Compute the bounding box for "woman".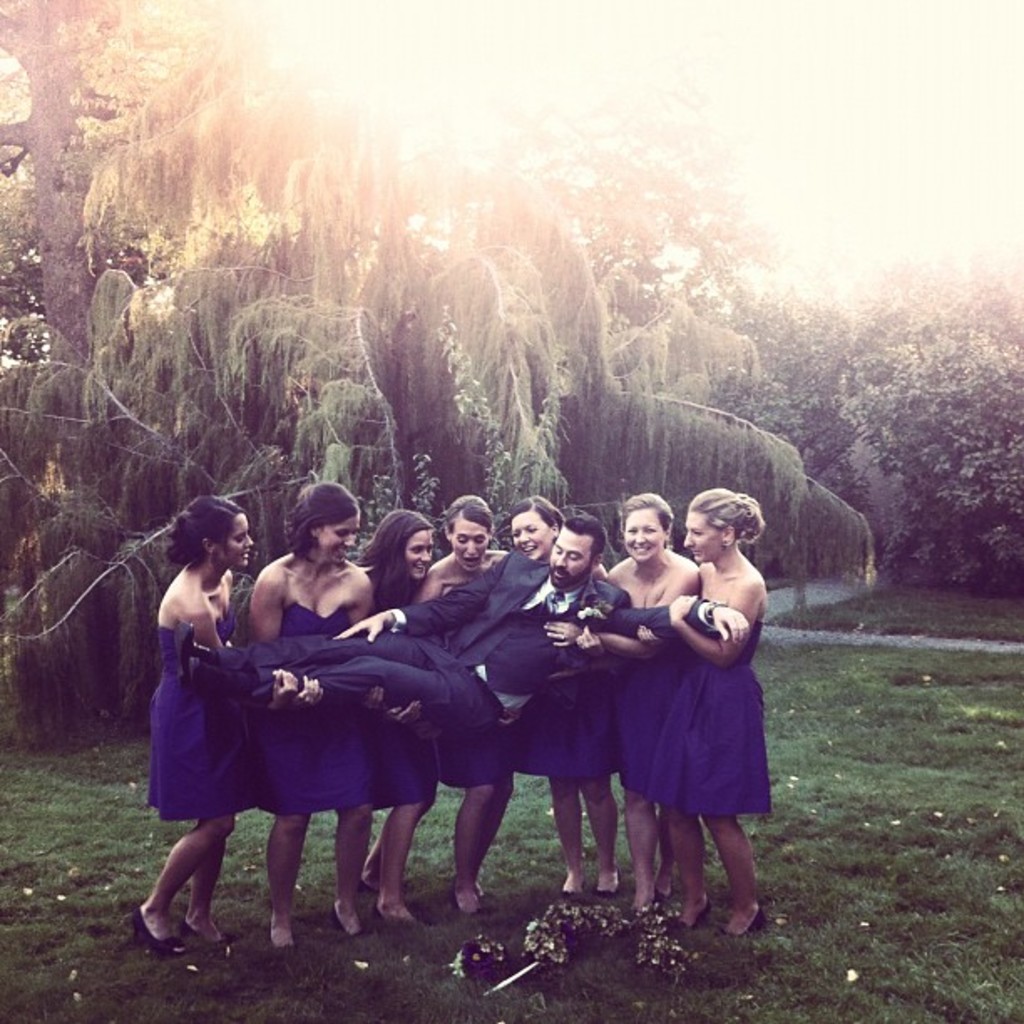
(413, 495, 517, 919).
